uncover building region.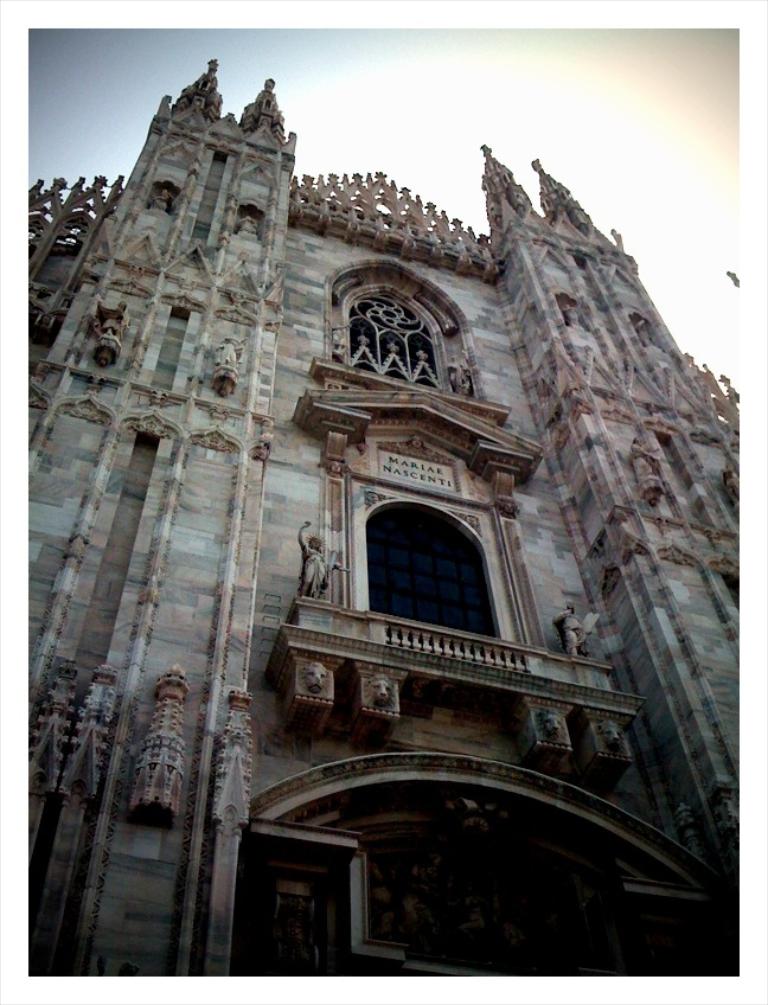
Uncovered: box=[25, 60, 738, 979].
